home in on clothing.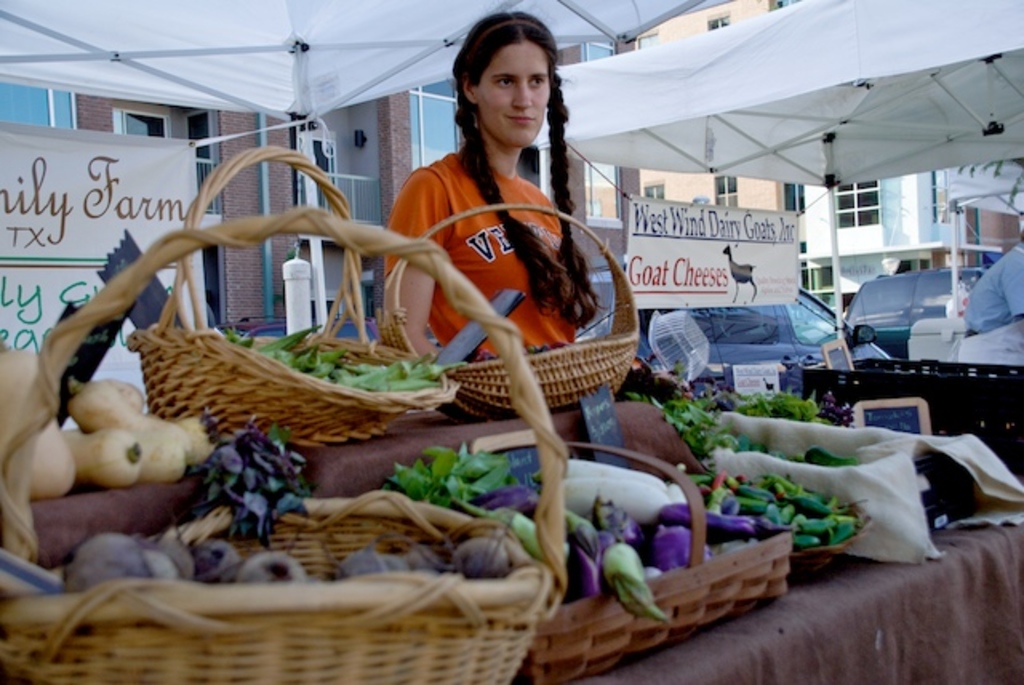
Homed in at crop(968, 240, 1022, 339).
